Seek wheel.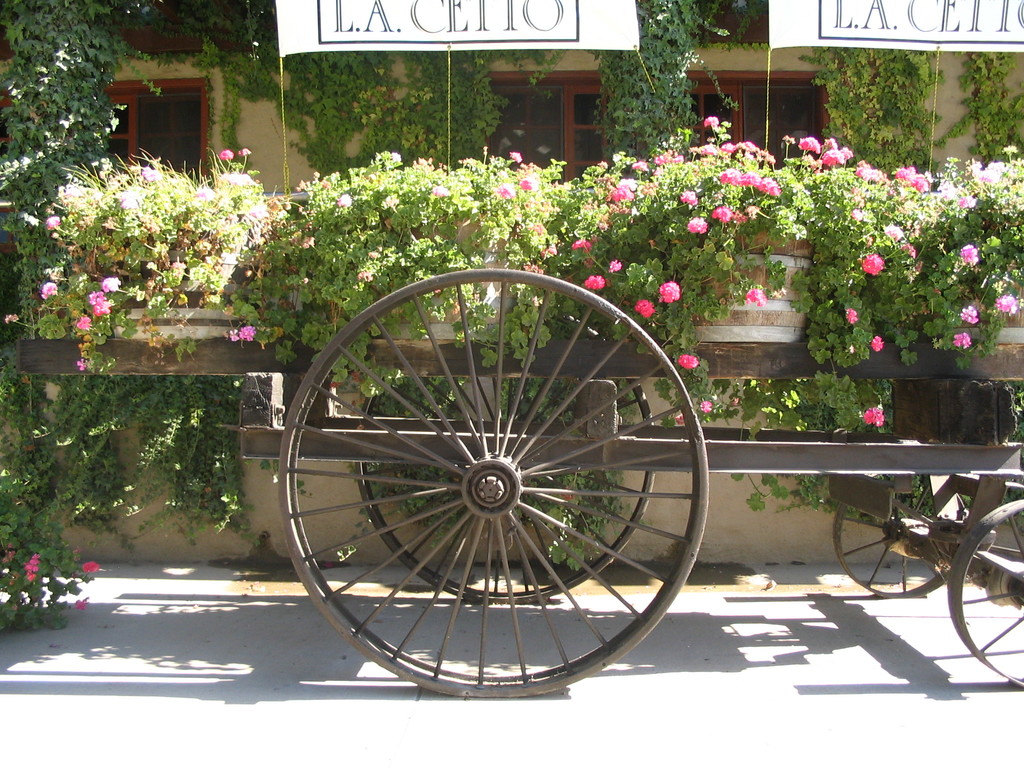
BBox(356, 294, 652, 606).
